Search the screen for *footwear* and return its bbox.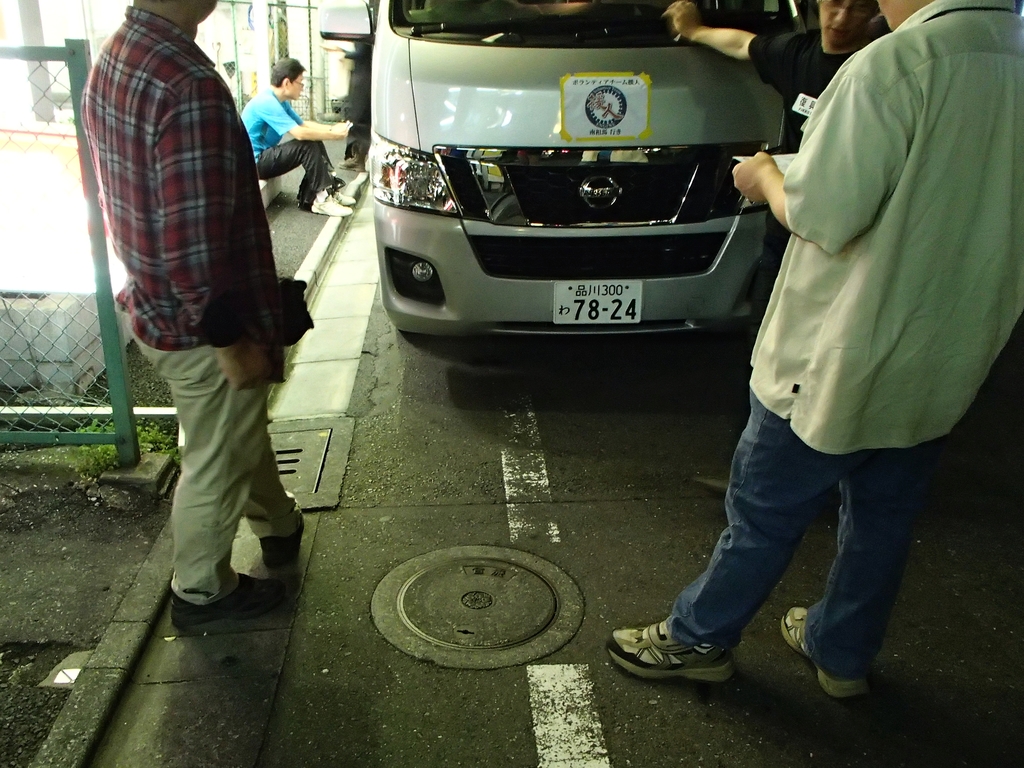
Found: (774,605,868,701).
